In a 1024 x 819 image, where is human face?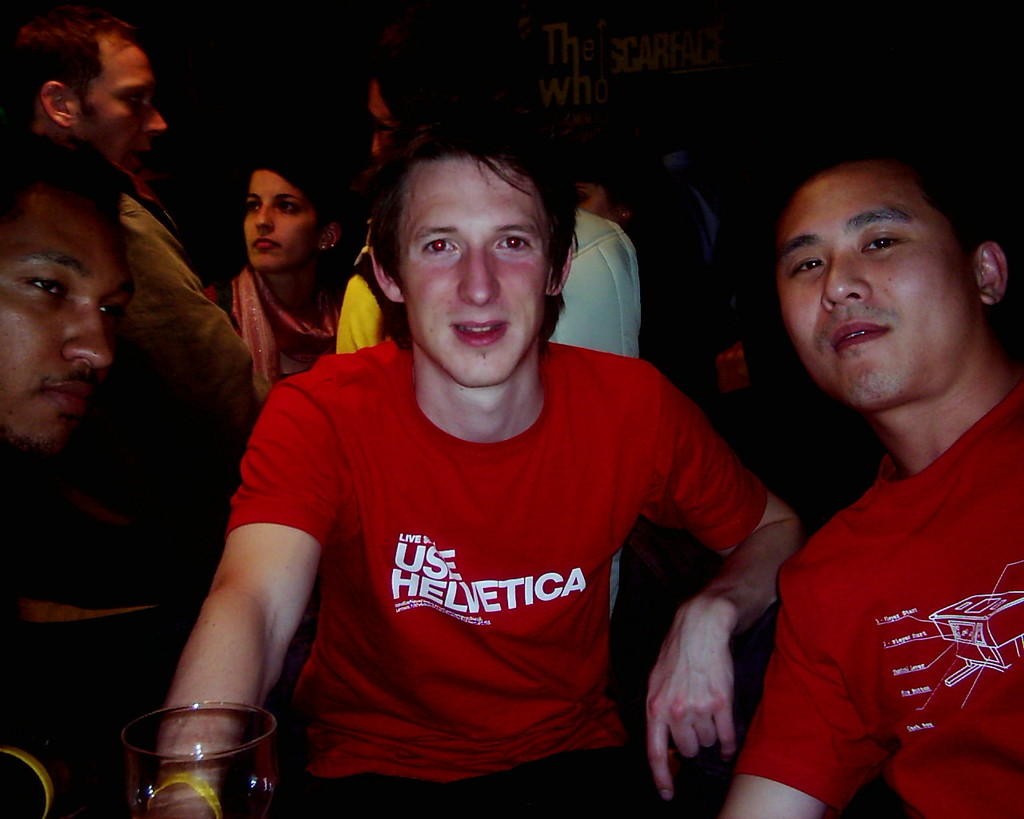
l=776, t=170, r=978, b=401.
